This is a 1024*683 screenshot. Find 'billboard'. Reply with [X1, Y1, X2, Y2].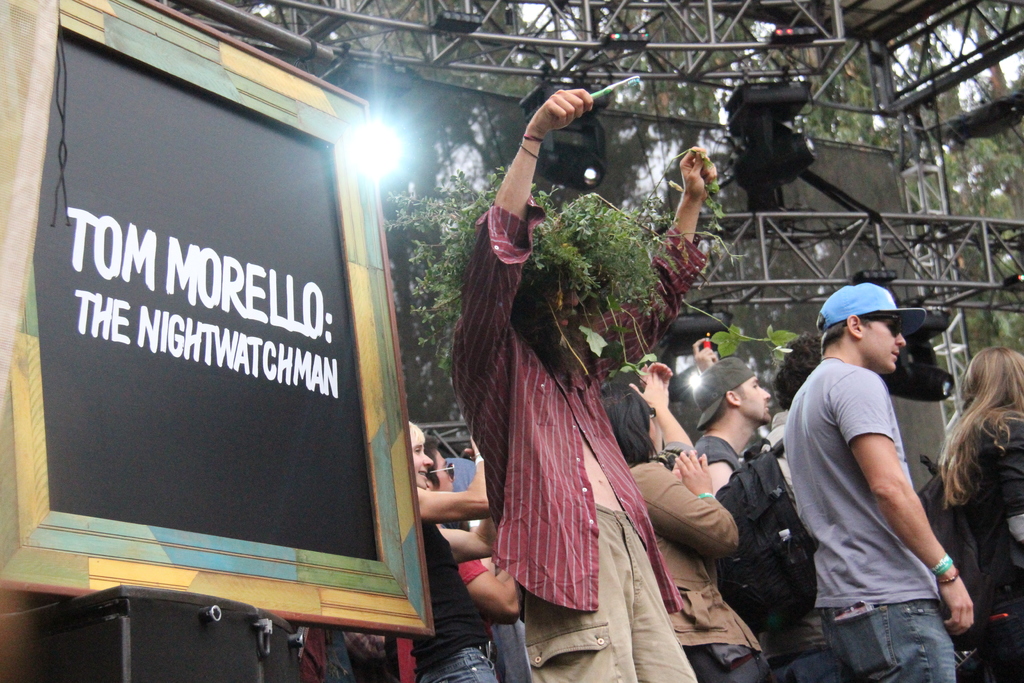
[0, 0, 436, 630].
